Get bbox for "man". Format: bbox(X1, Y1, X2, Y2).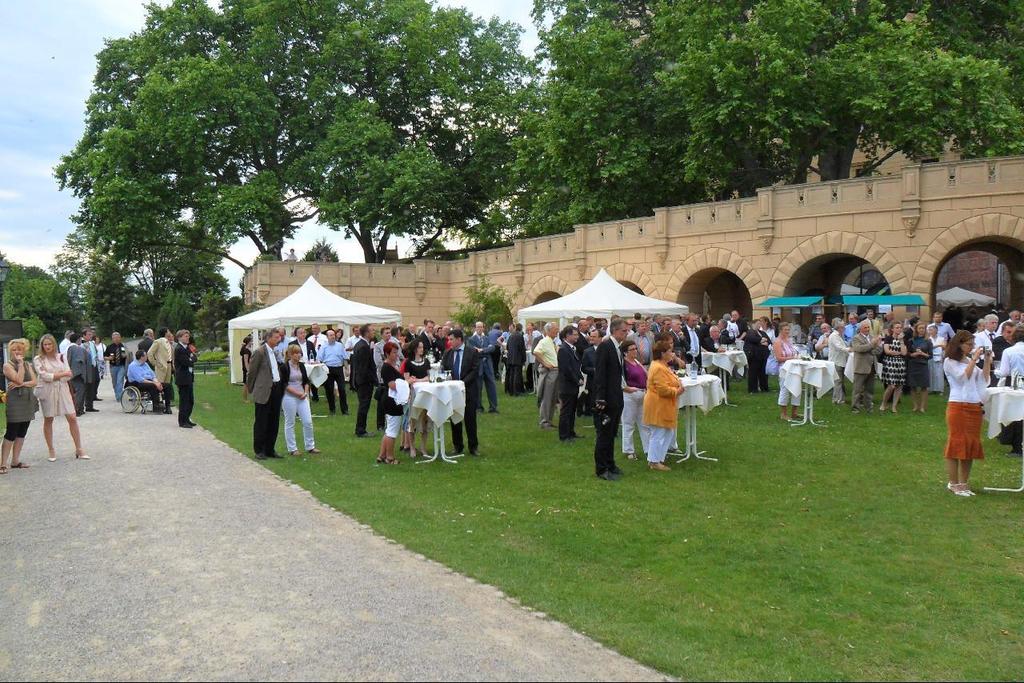
bbox(998, 322, 1010, 356).
